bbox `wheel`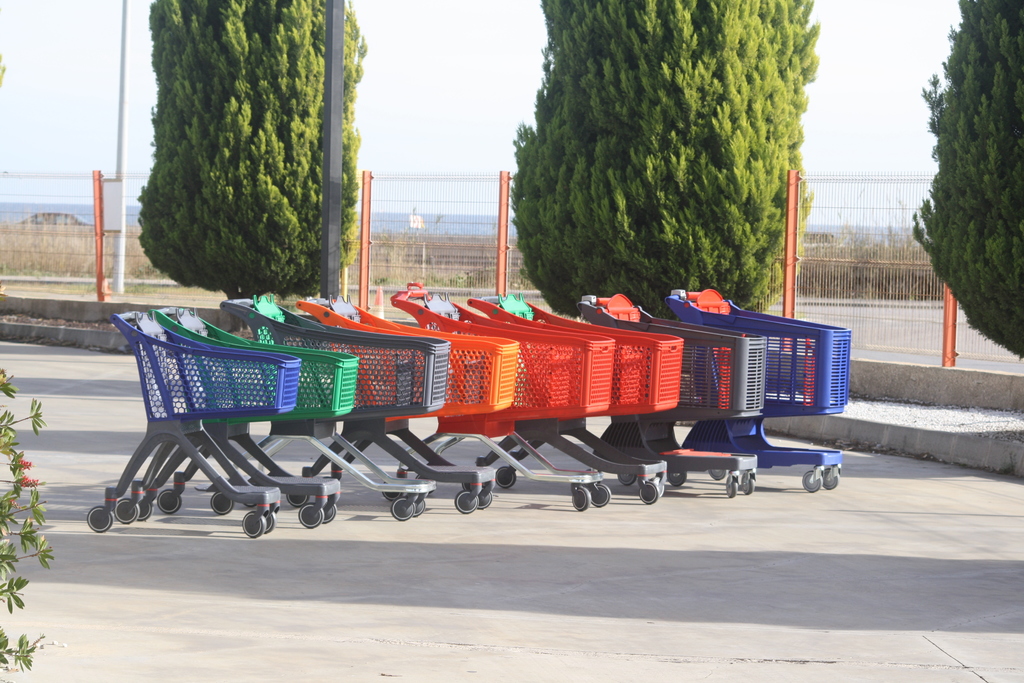
{"x1": 637, "y1": 479, "x2": 661, "y2": 509}
